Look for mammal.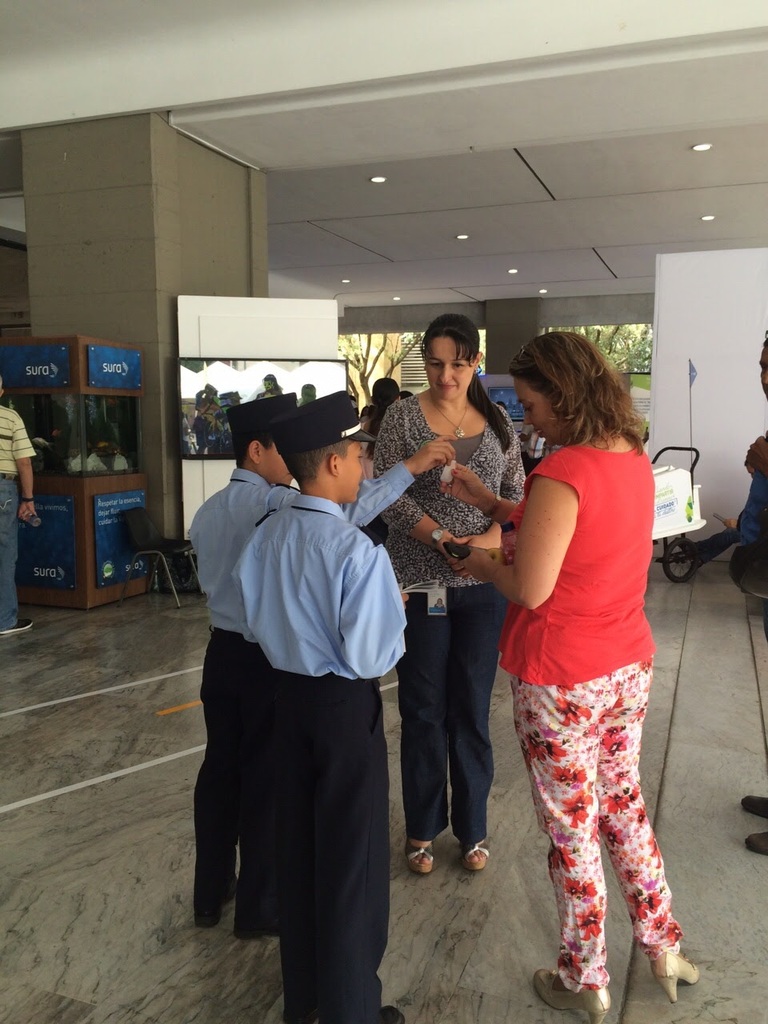
Found: <region>370, 313, 528, 880</region>.
